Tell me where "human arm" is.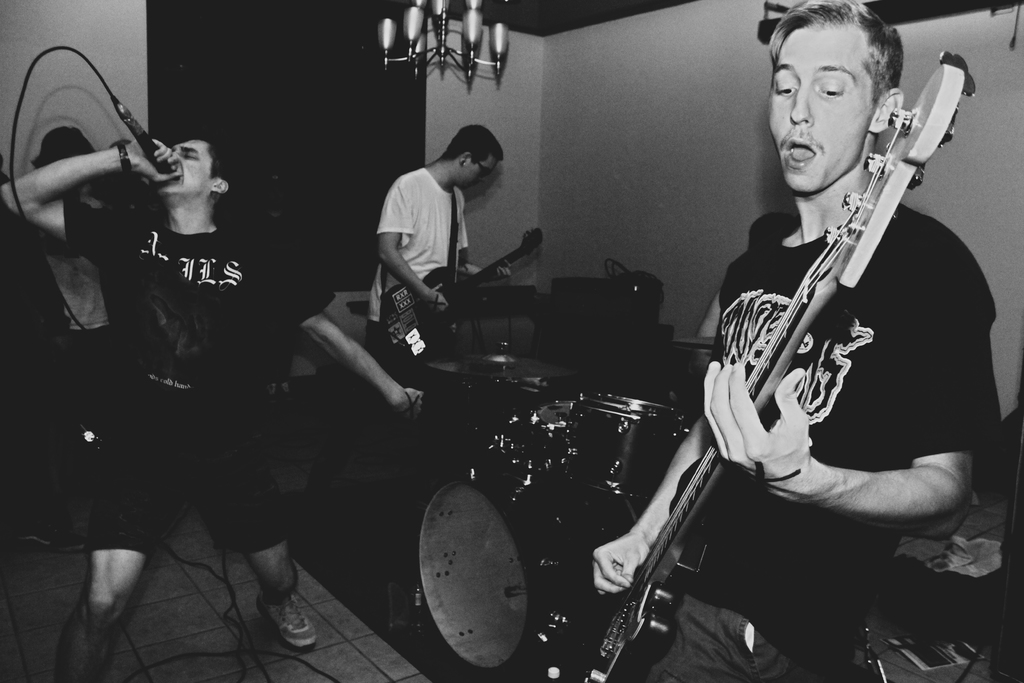
"human arm" is at x1=582 y1=411 x2=713 y2=603.
